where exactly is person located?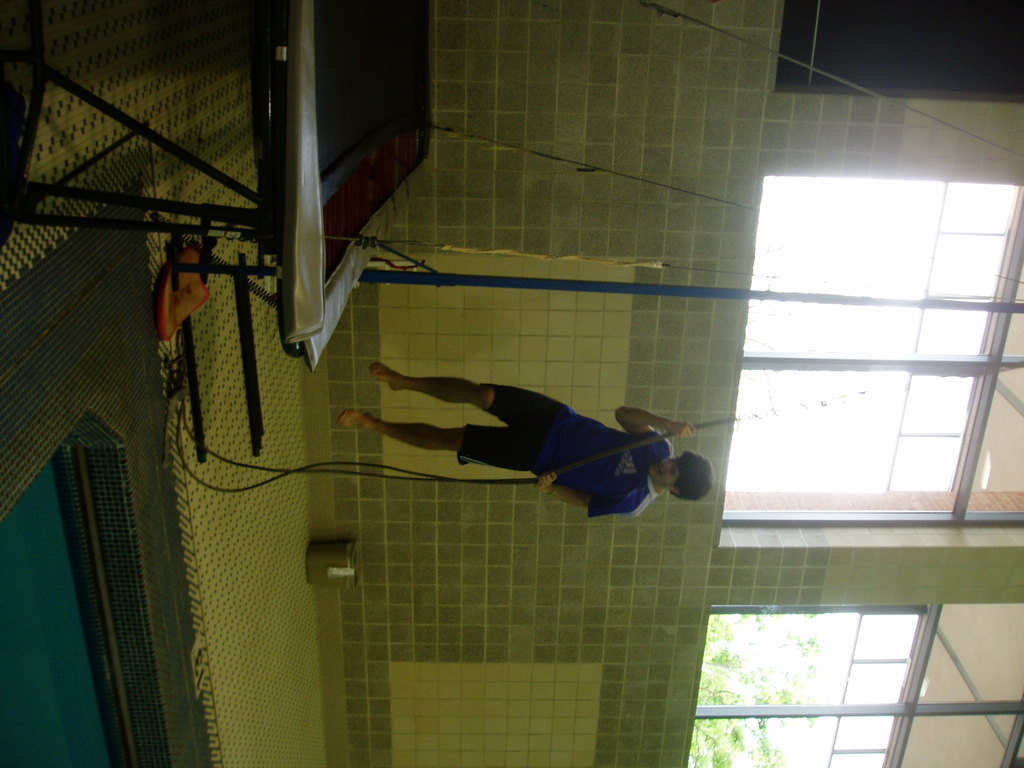
Its bounding box is 317,336,684,534.
